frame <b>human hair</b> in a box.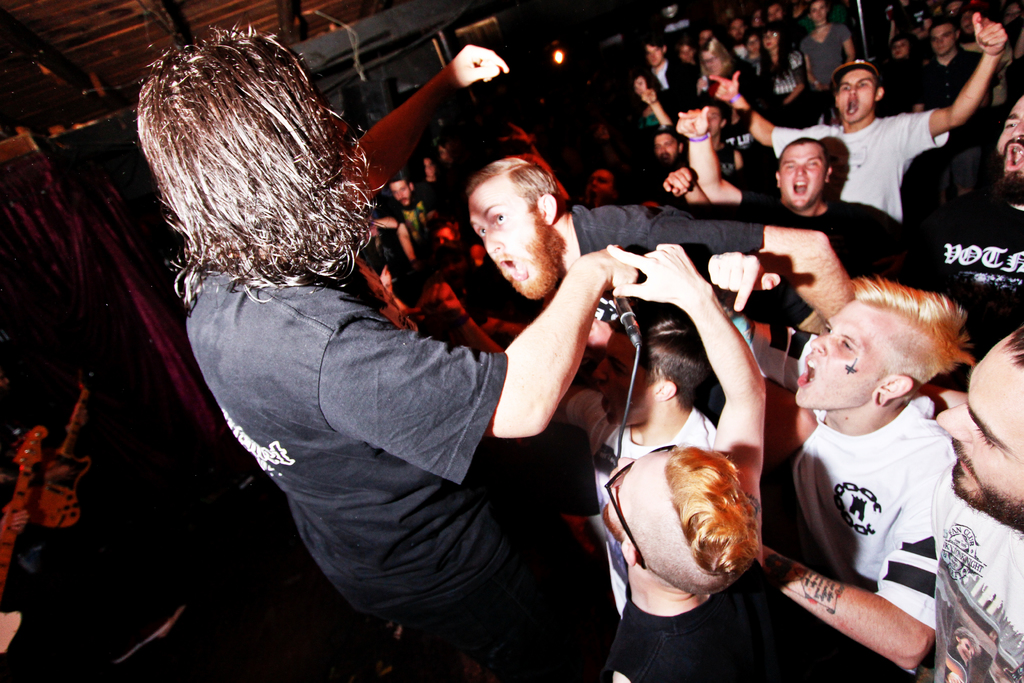
region(388, 174, 406, 190).
